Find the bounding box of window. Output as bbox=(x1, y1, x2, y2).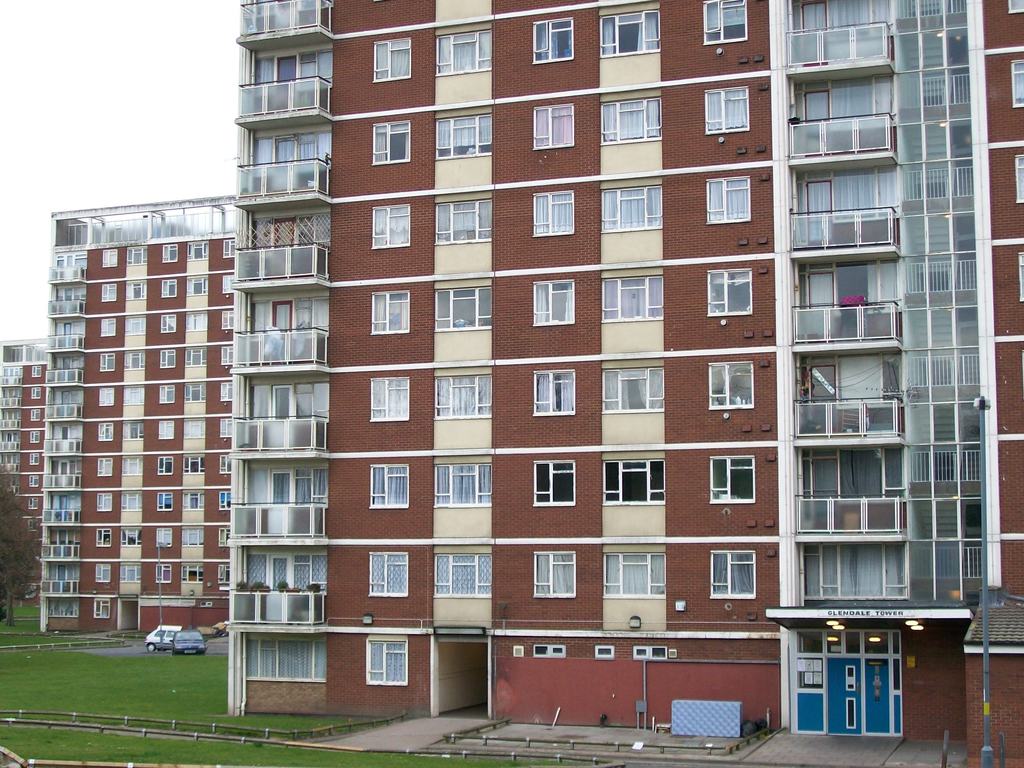
bbox=(119, 423, 146, 439).
